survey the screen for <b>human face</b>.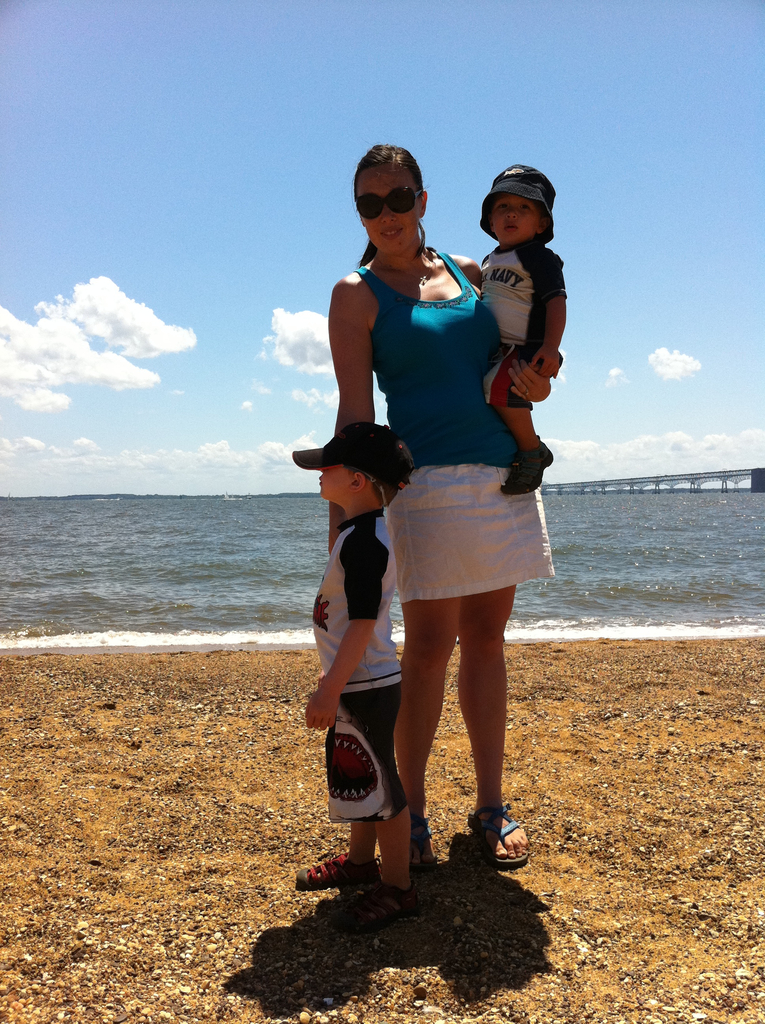
Survey found: region(489, 192, 540, 244).
